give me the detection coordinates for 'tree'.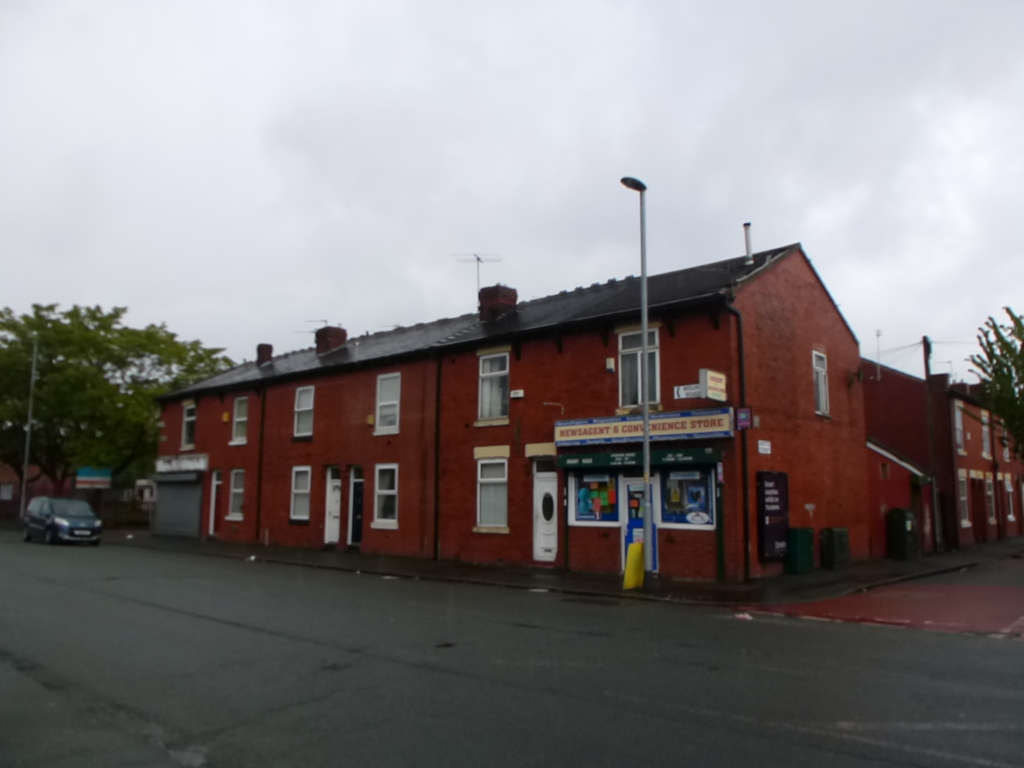
rect(970, 303, 1023, 458).
